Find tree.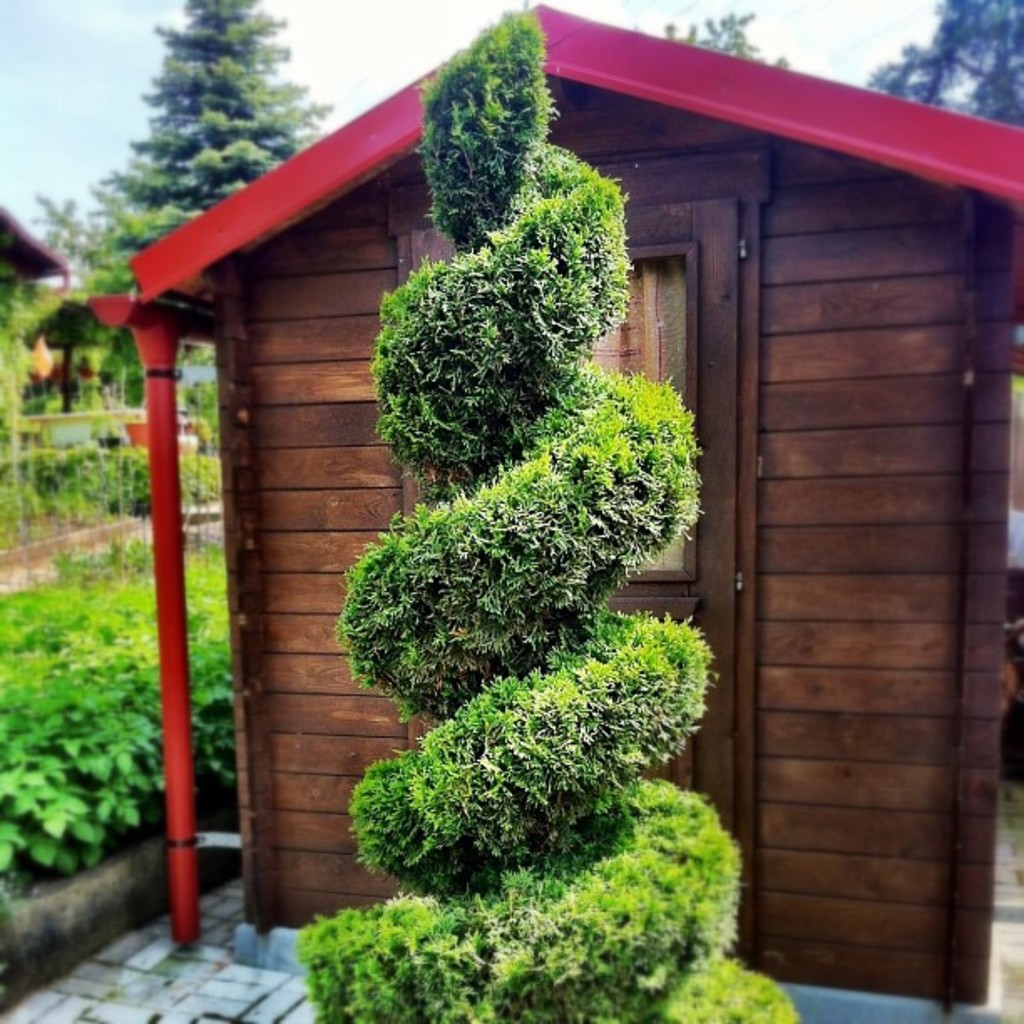
bbox=[84, 0, 340, 293].
